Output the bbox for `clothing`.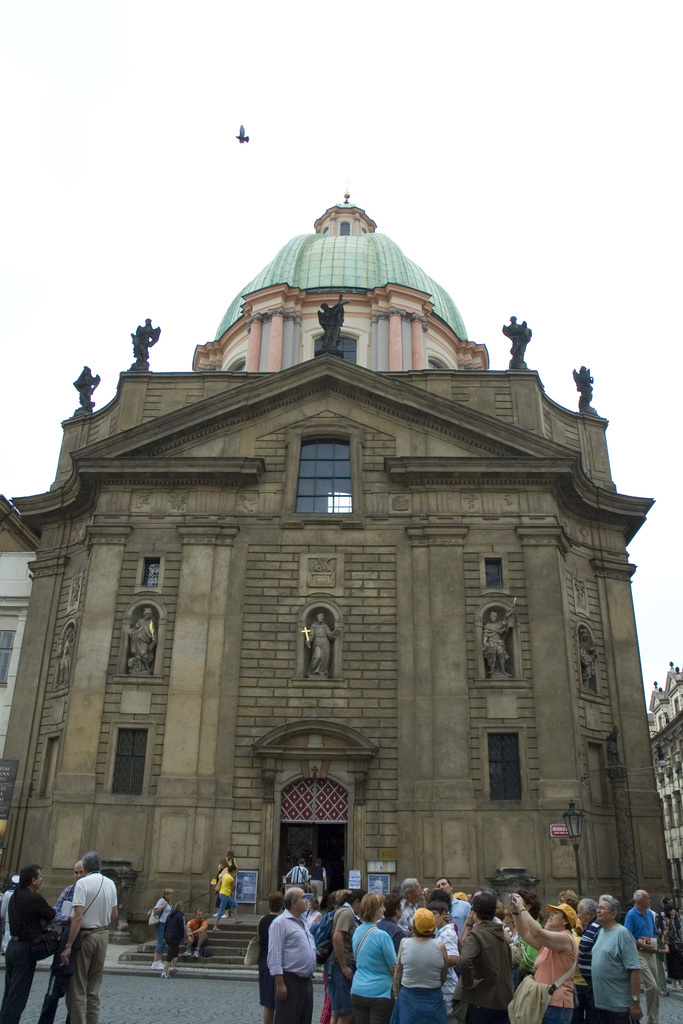
Rect(4, 886, 57, 1023).
